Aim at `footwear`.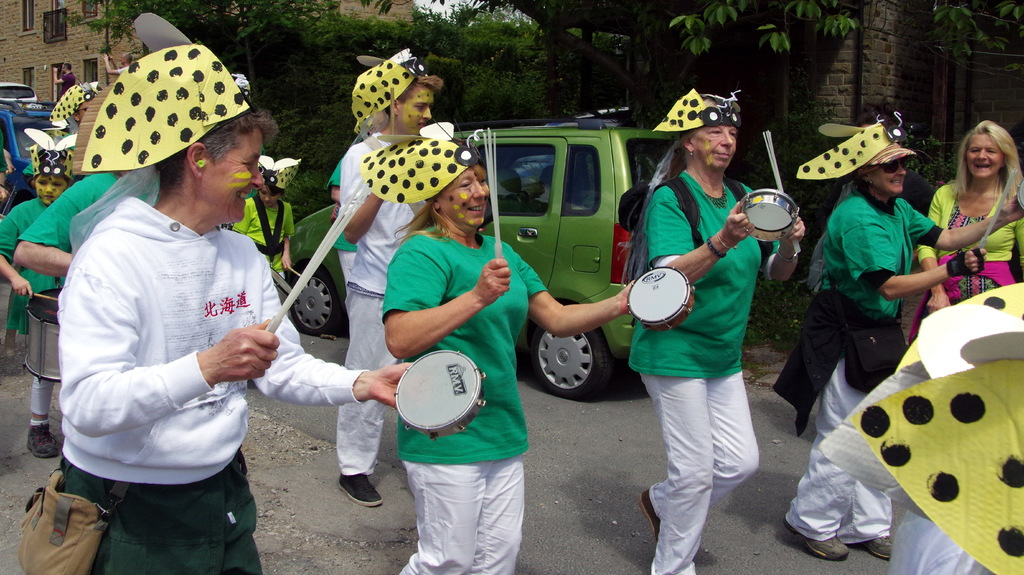
Aimed at 337 475 382 508.
